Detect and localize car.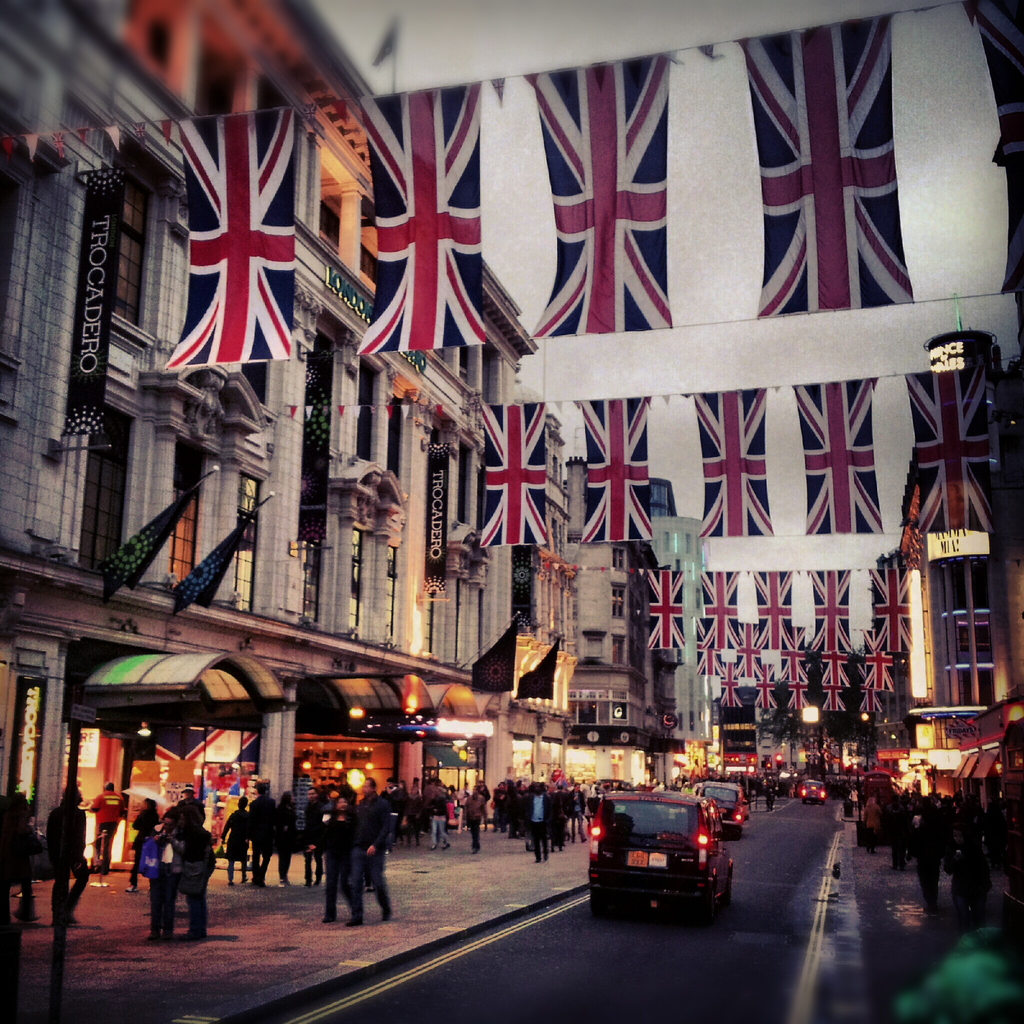
Localized at (x1=585, y1=790, x2=732, y2=931).
